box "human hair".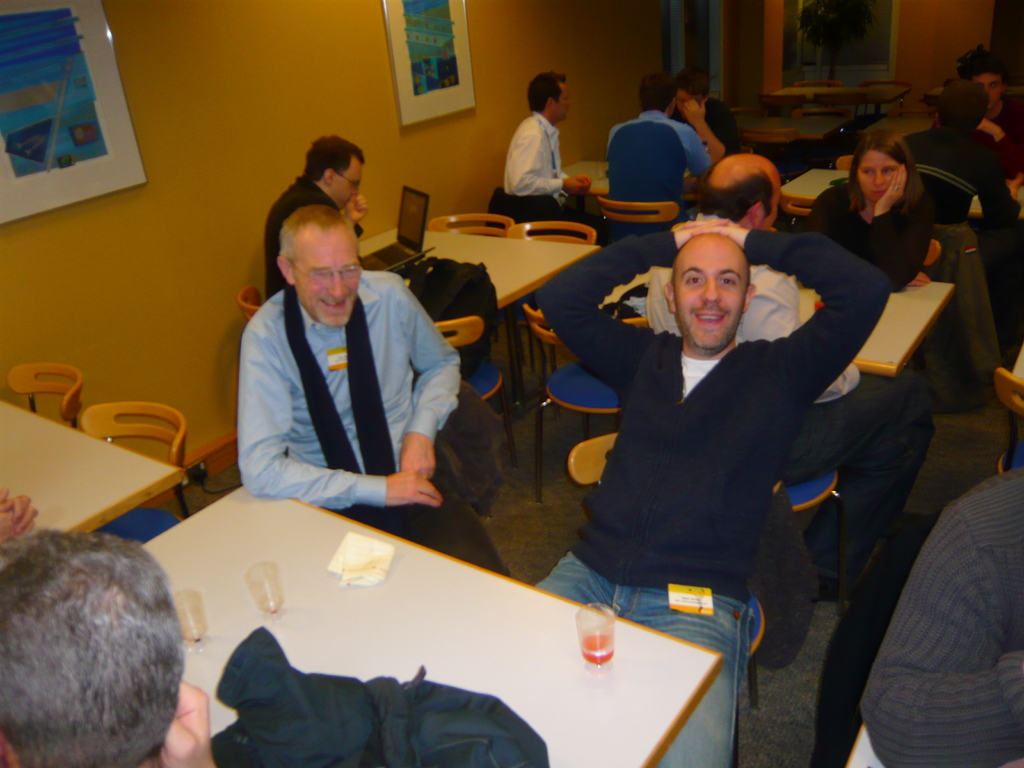
crop(529, 69, 568, 114).
